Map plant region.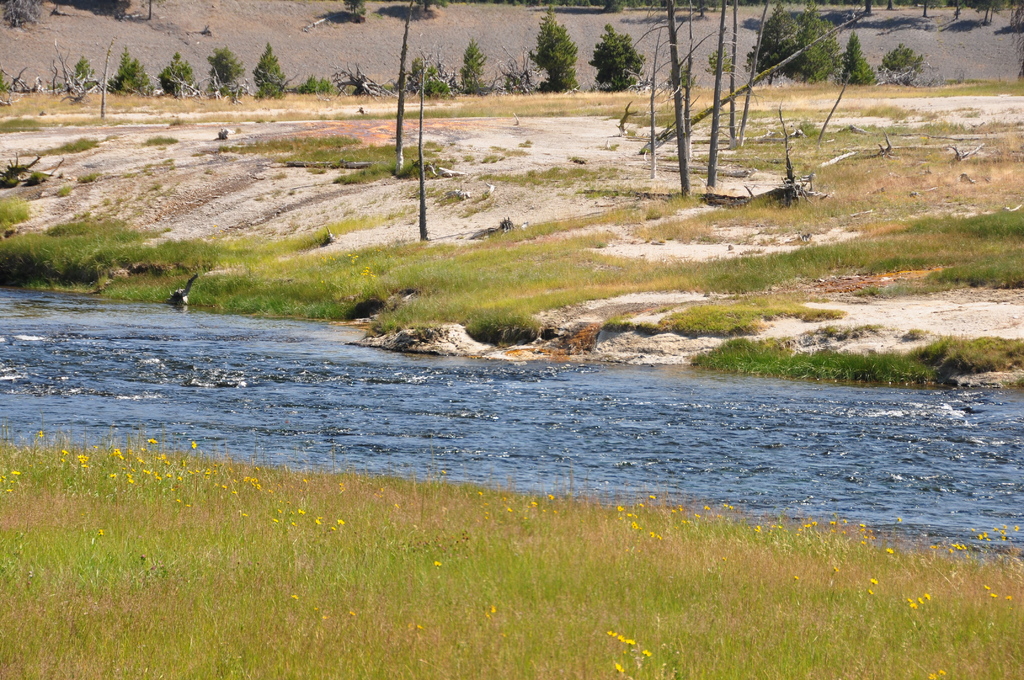
Mapped to <region>0, 113, 42, 133</region>.
